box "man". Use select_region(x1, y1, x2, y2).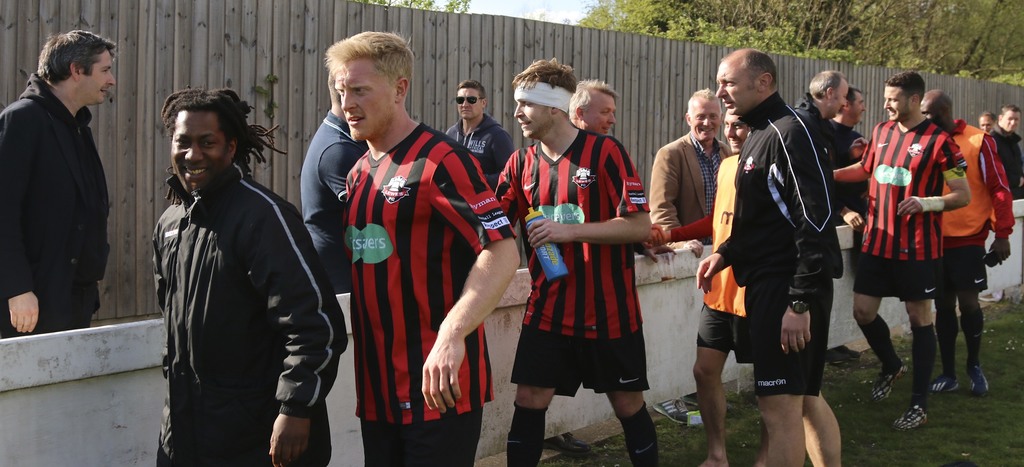
select_region(707, 48, 862, 463).
